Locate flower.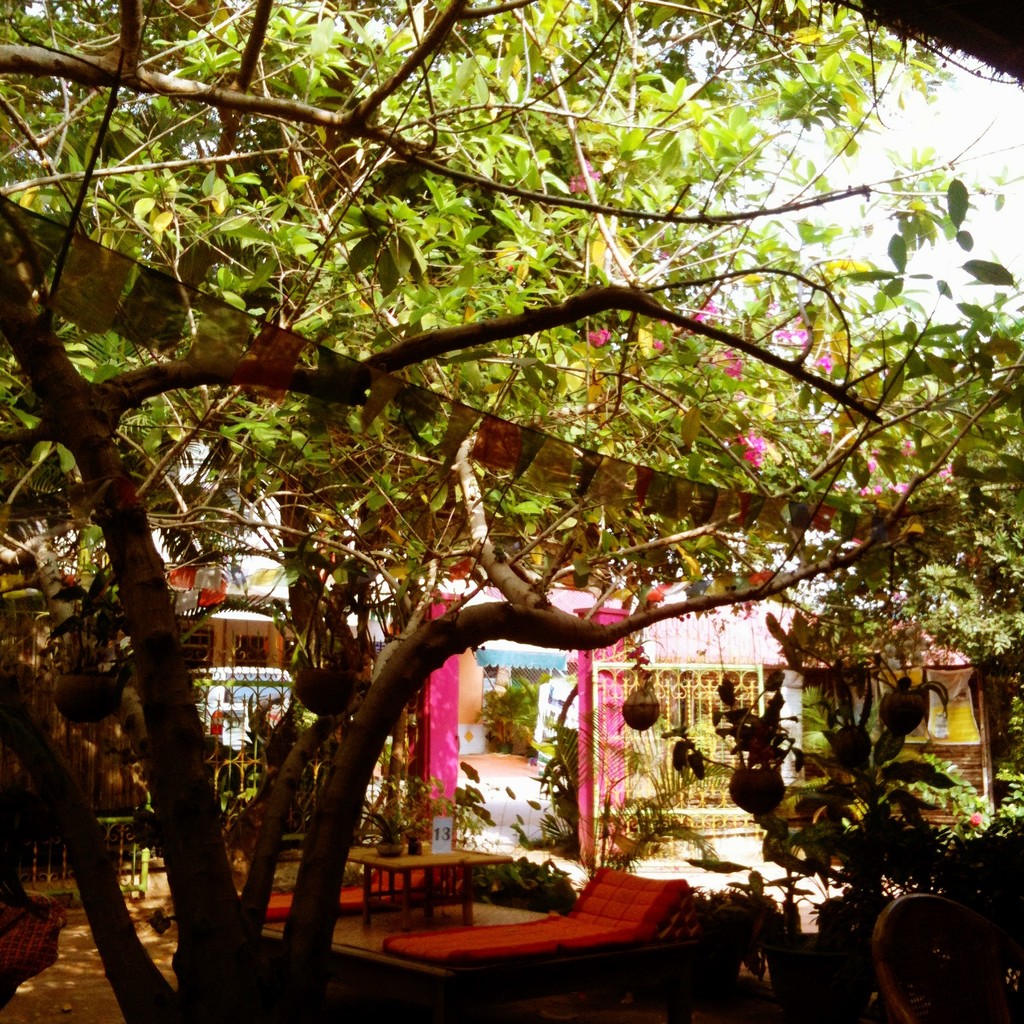
Bounding box: detection(577, 155, 597, 181).
